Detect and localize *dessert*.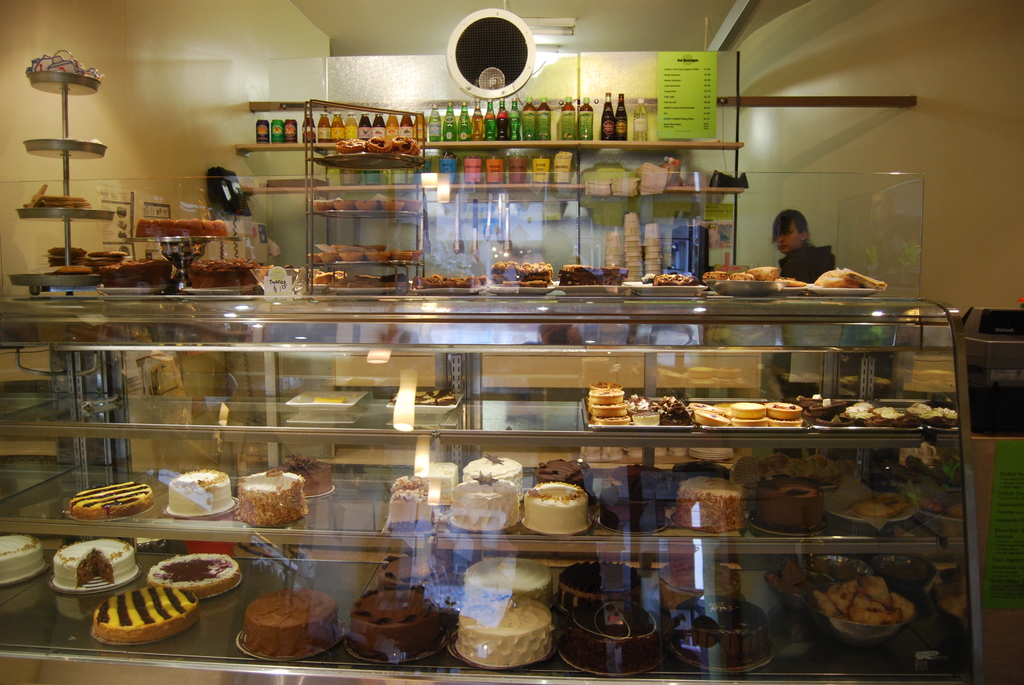
Localized at [left=0, top=538, right=41, bottom=587].
